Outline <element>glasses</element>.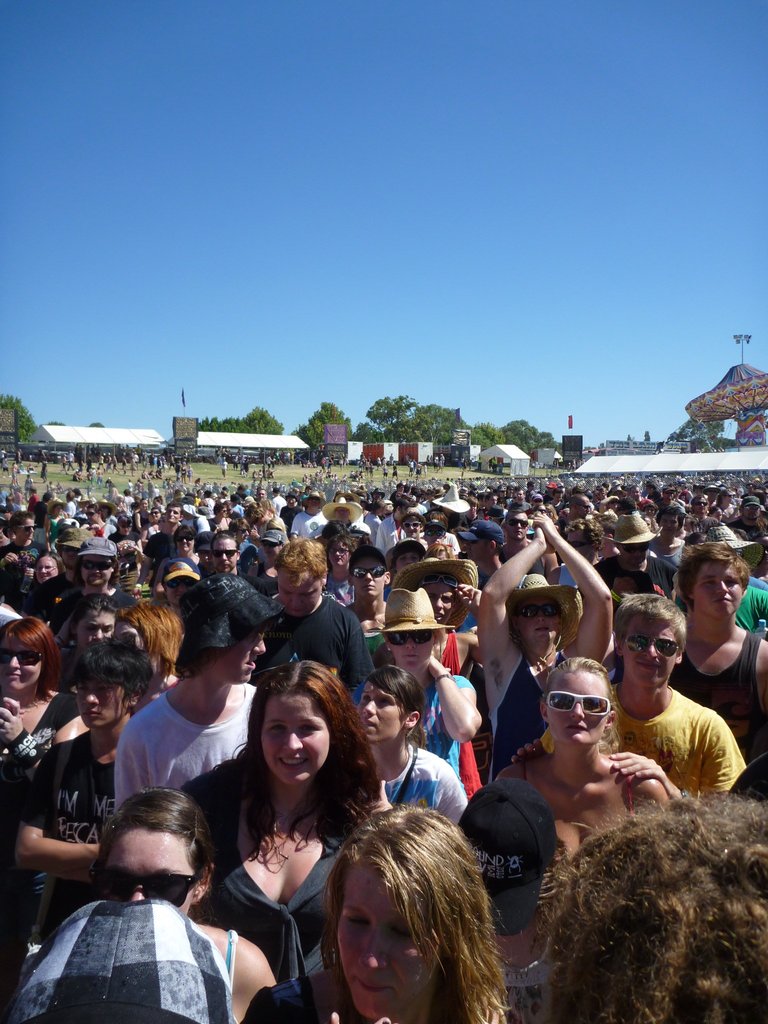
Outline: Rect(86, 859, 204, 906).
